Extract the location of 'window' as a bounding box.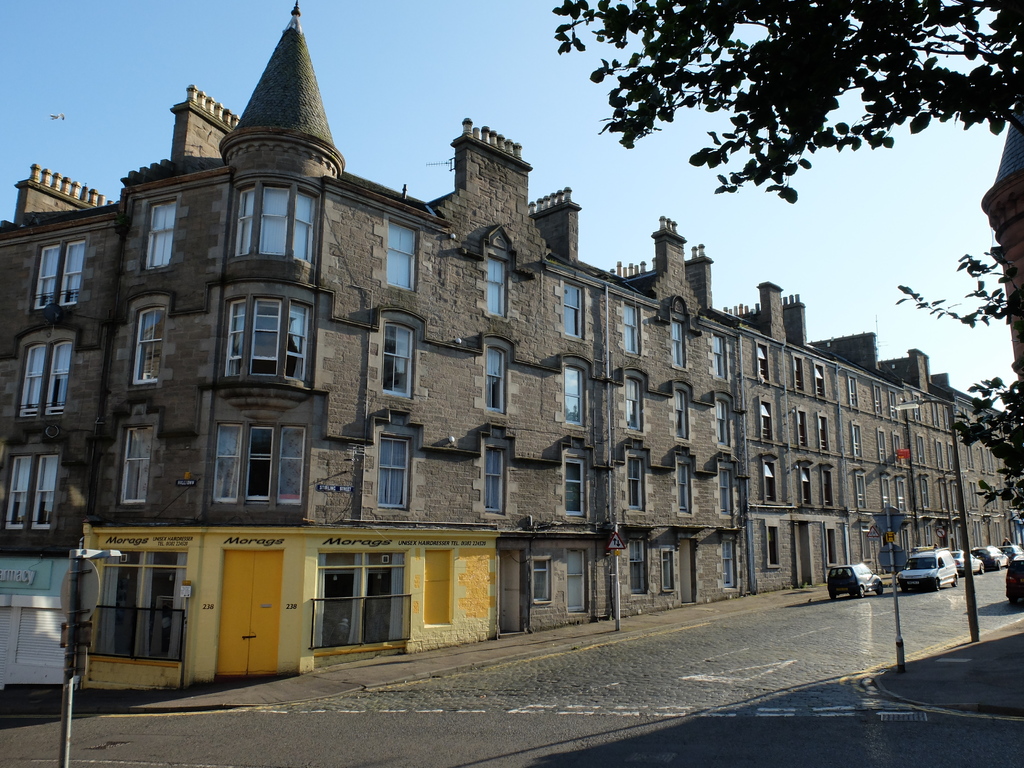
detection(387, 222, 419, 288).
